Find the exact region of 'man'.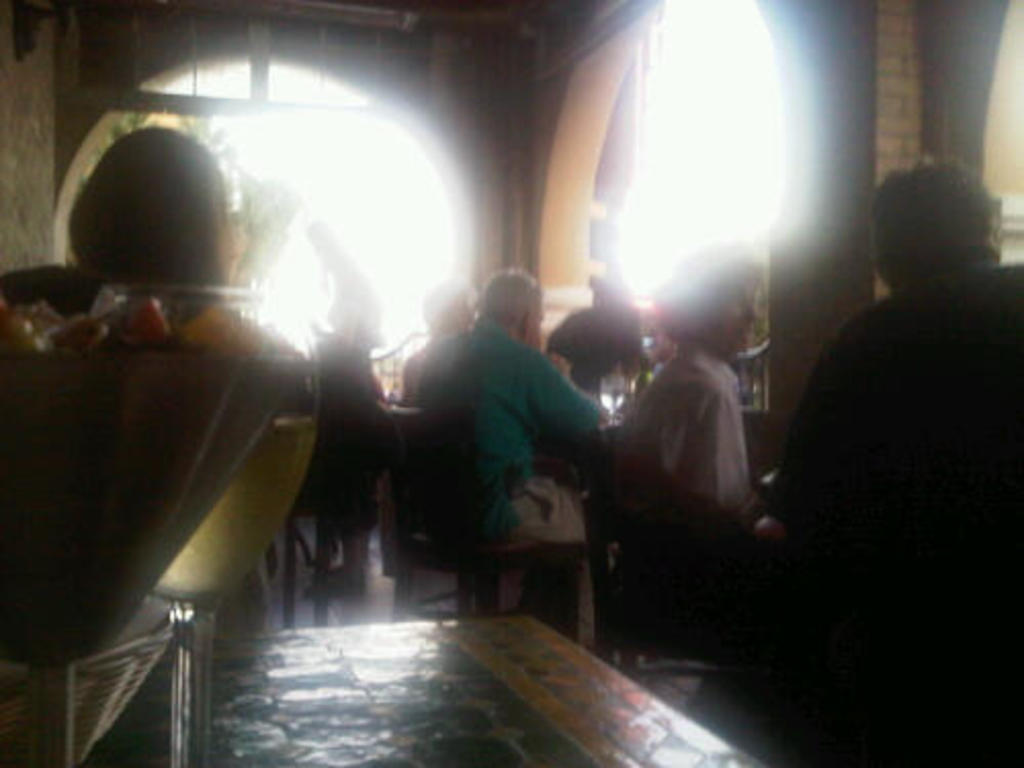
Exact region: bbox=(387, 266, 606, 616).
